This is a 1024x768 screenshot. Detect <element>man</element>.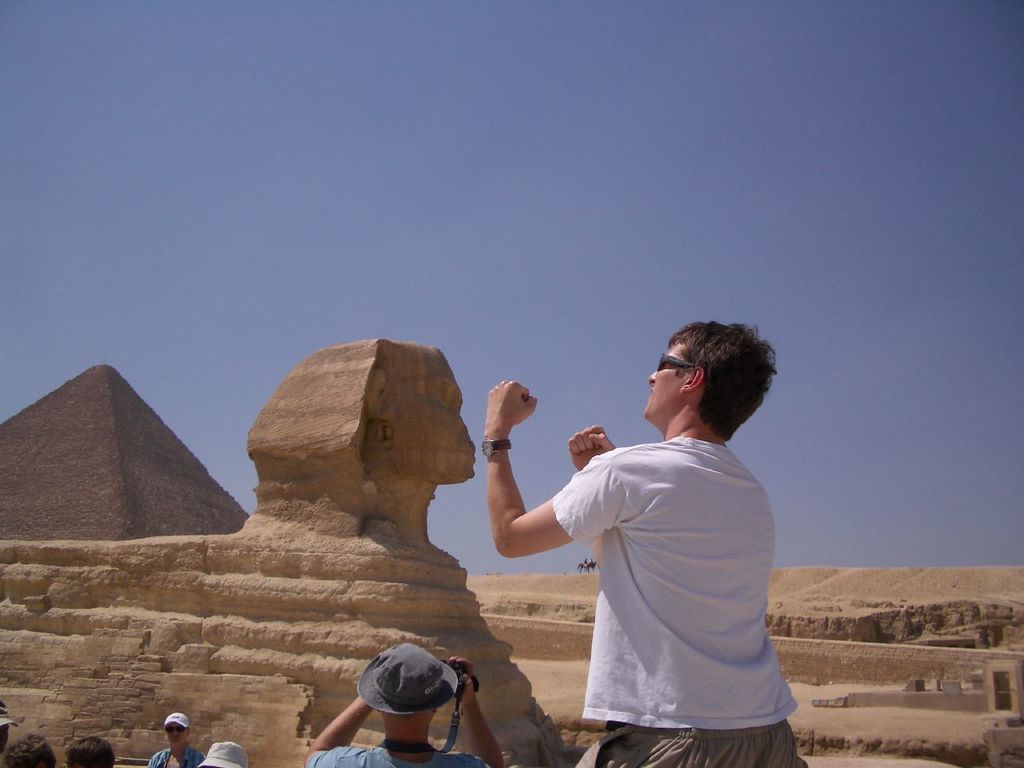
{"x1": 476, "y1": 320, "x2": 809, "y2": 767}.
